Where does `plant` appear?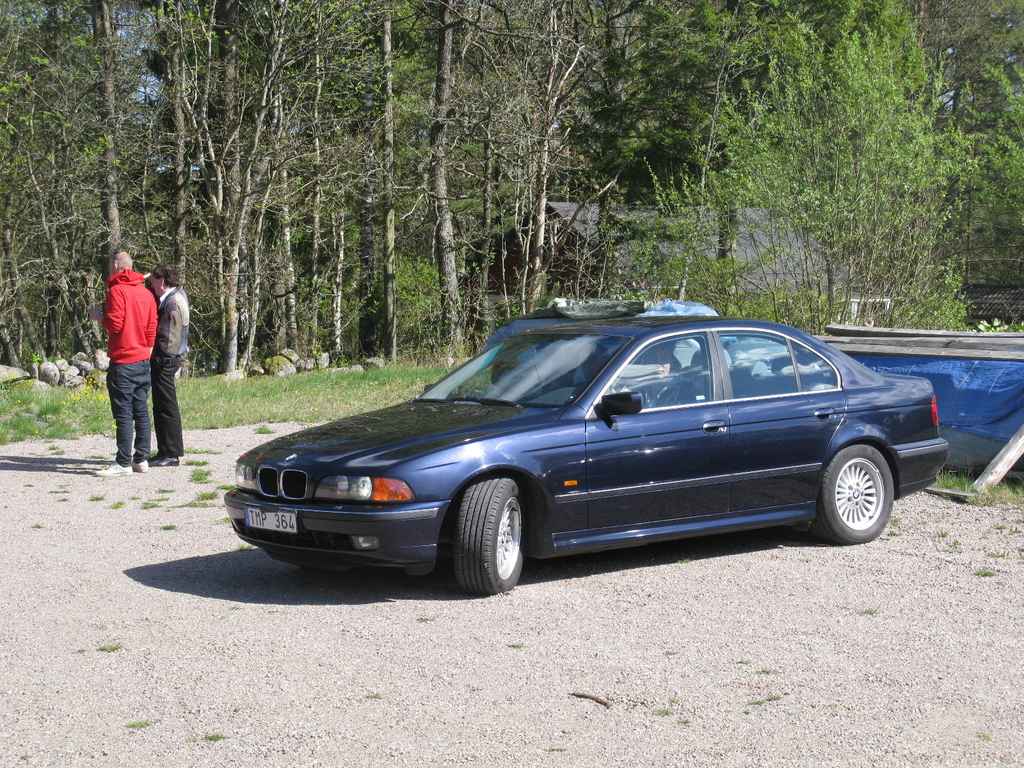
Appears at 182/453/216/469.
